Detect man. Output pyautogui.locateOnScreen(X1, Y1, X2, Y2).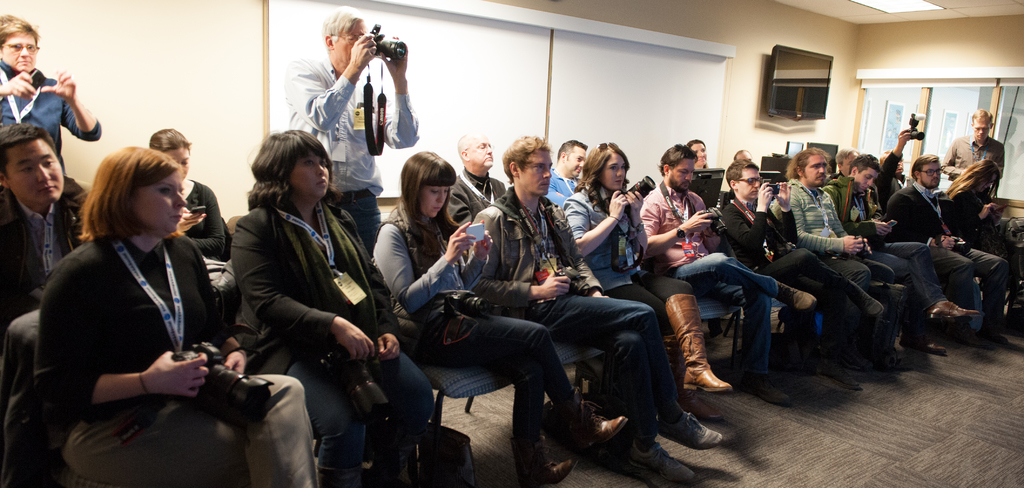
pyautogui.locateOnScreen(0, 10, 107, 189).
